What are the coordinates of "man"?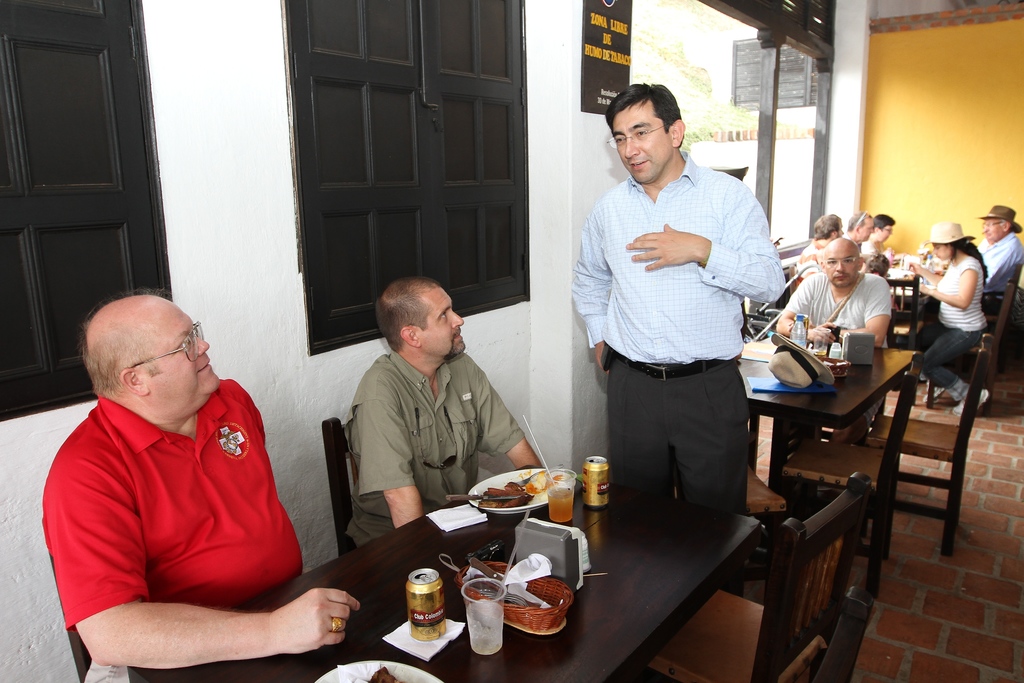
rect(798, 213, 843, 274).
